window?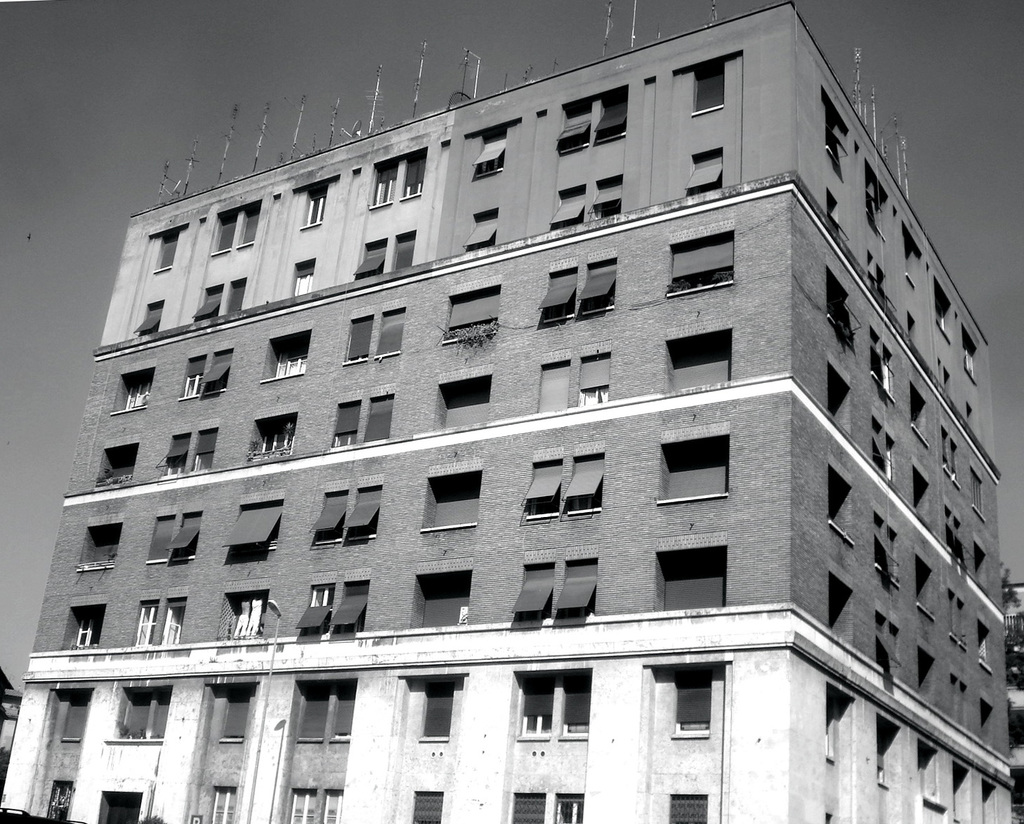
<region>674, 670, 716, 737</region>
